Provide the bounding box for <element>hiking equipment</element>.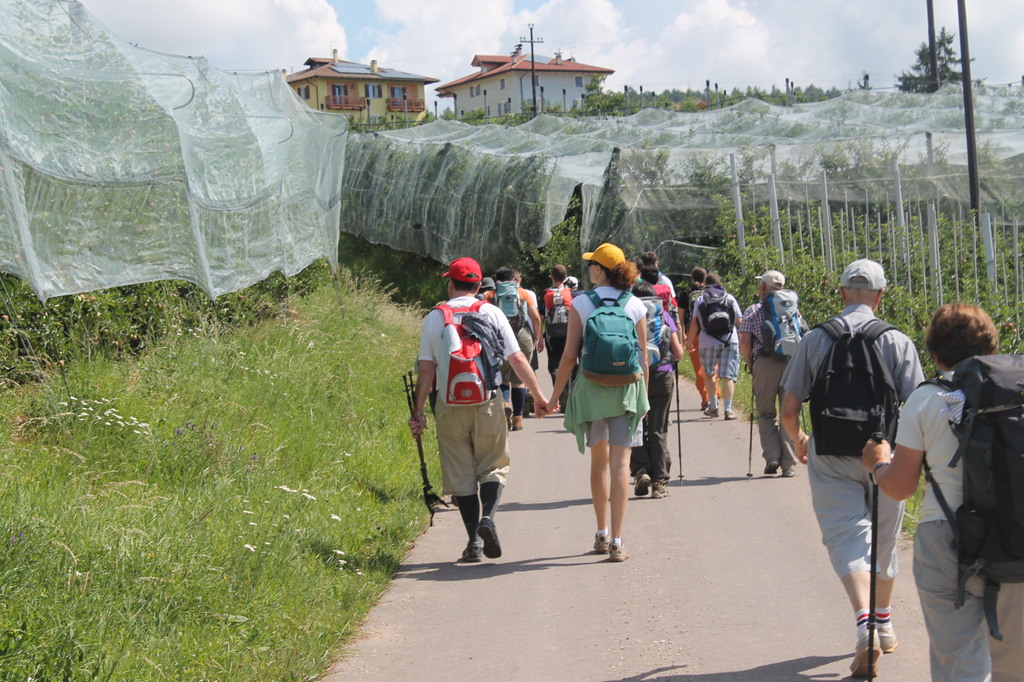
<region>815, 320, 904, 455</region>.
